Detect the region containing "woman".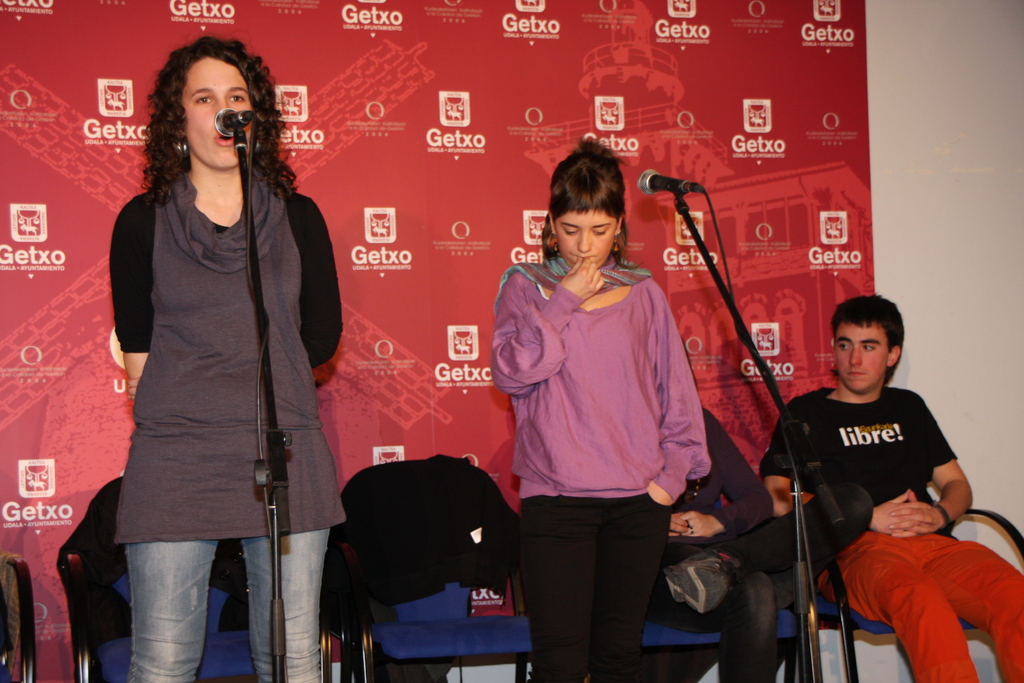
rect(108, 35, 348, 682).
